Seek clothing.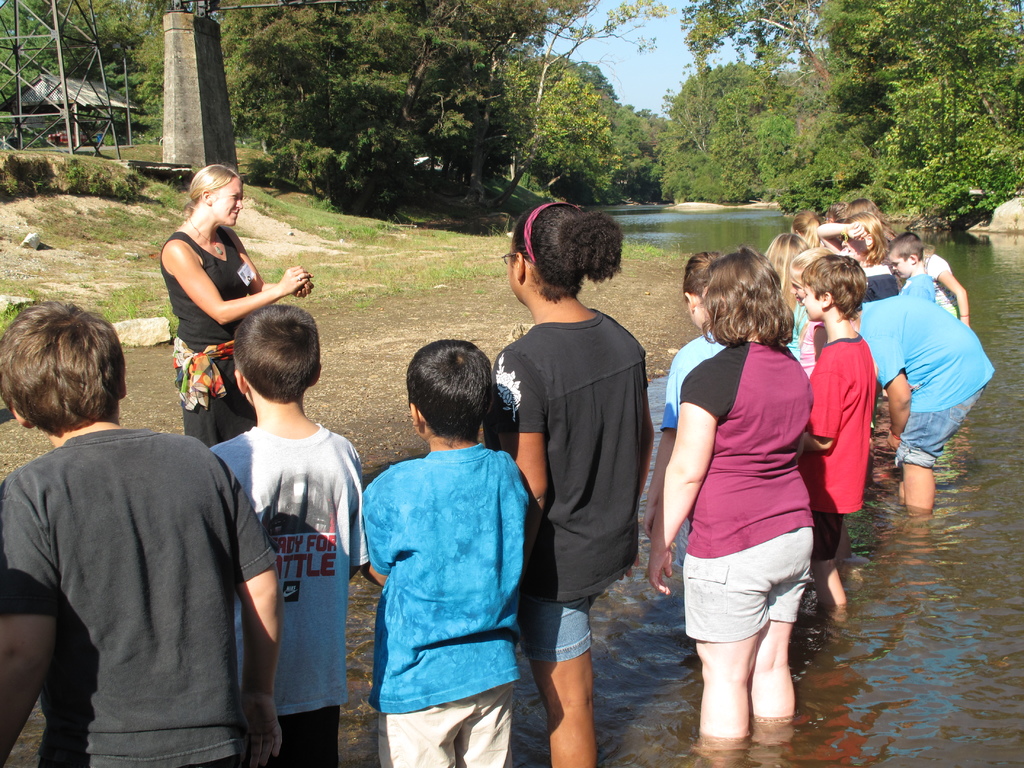
(659, 328, 735, 430).
